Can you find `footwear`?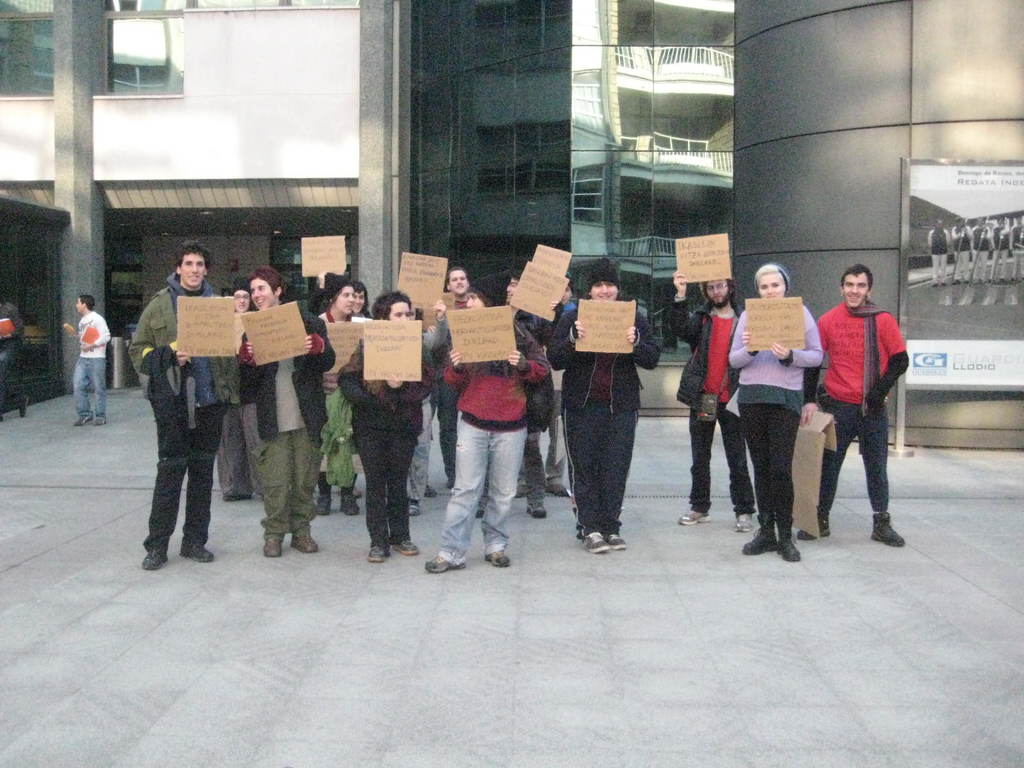
Yes, bounding box: l=394, t=542, r=418, b=554.
